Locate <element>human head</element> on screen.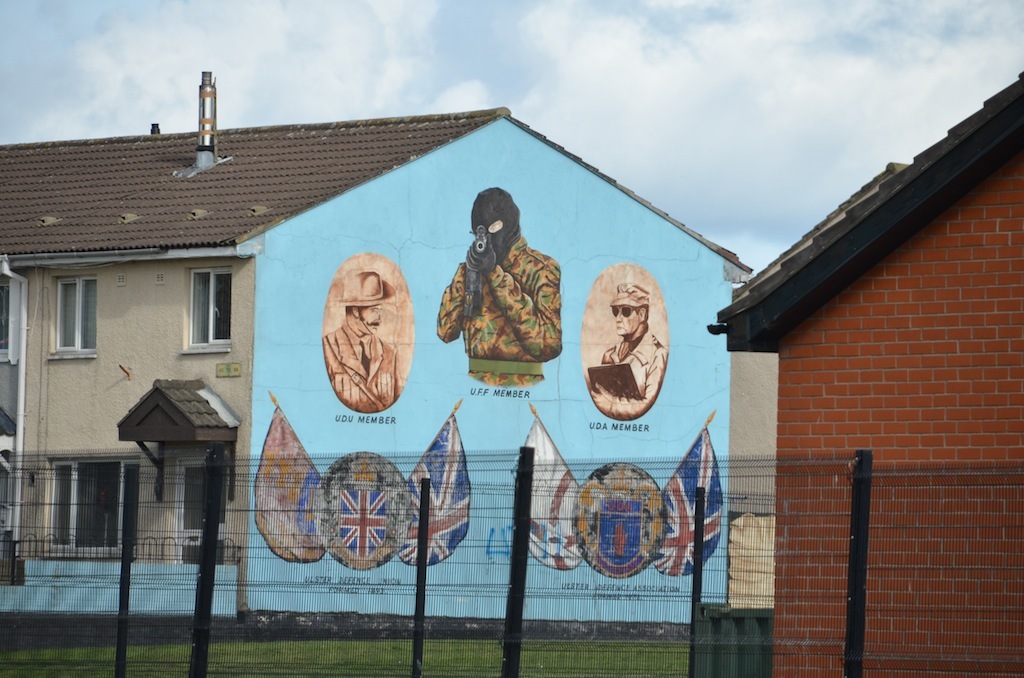
On screen at select_region(470, 184, 530, 264).
